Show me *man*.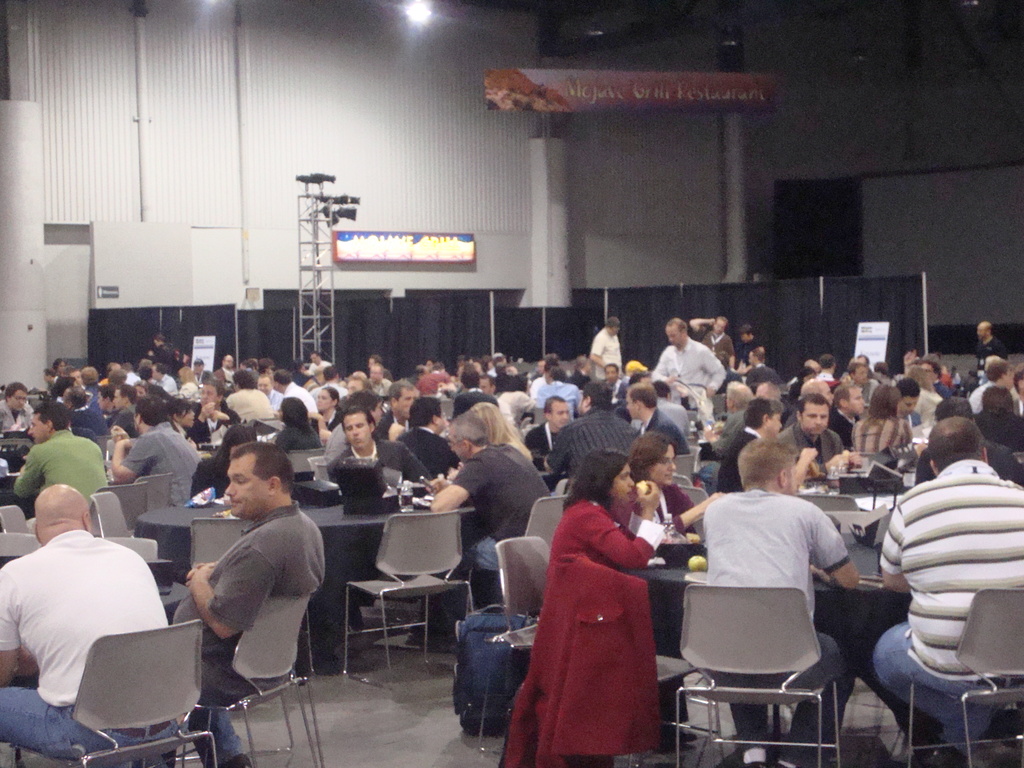
*man* is here: rect(625, 378, 693, 456).
